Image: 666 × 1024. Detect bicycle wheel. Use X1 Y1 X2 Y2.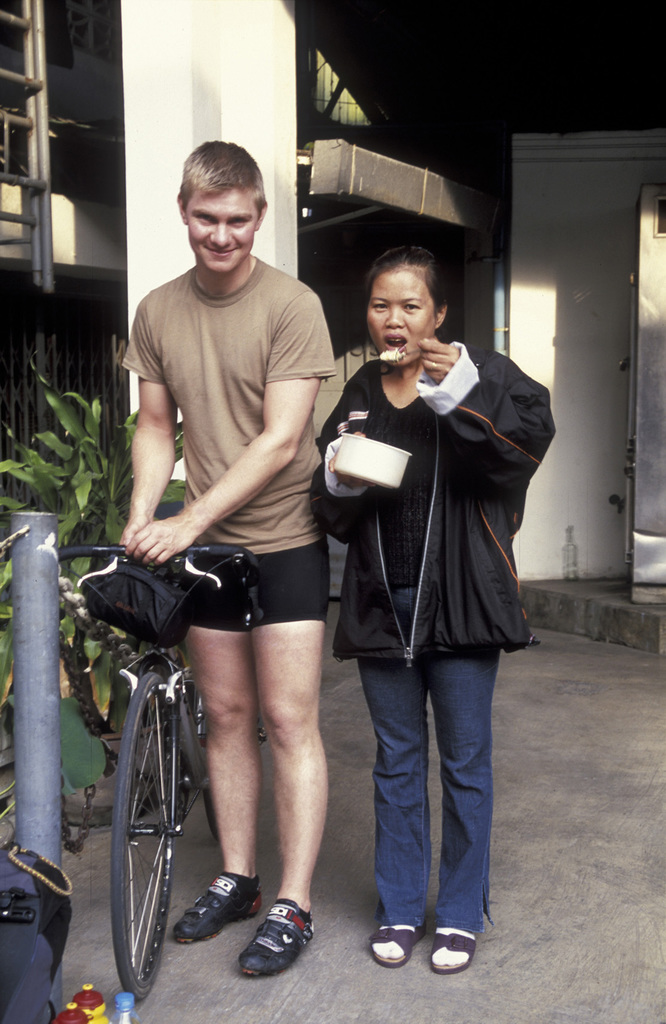
103 675 204 993.
